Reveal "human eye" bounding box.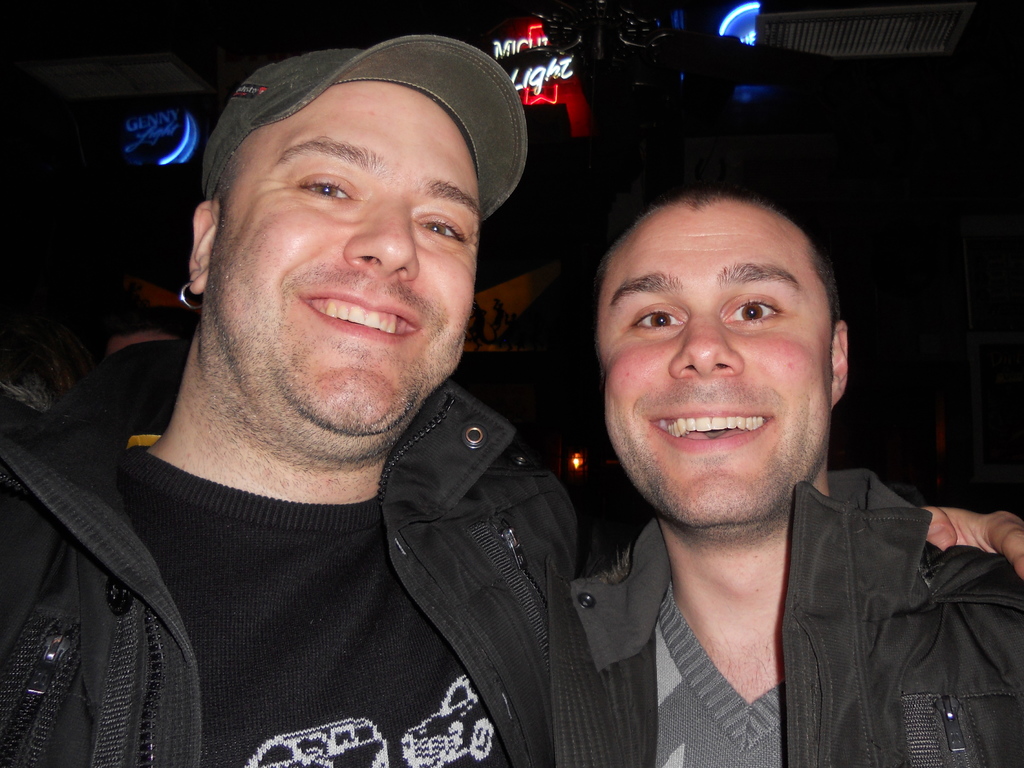
Revealed: 417 210 467 242.
